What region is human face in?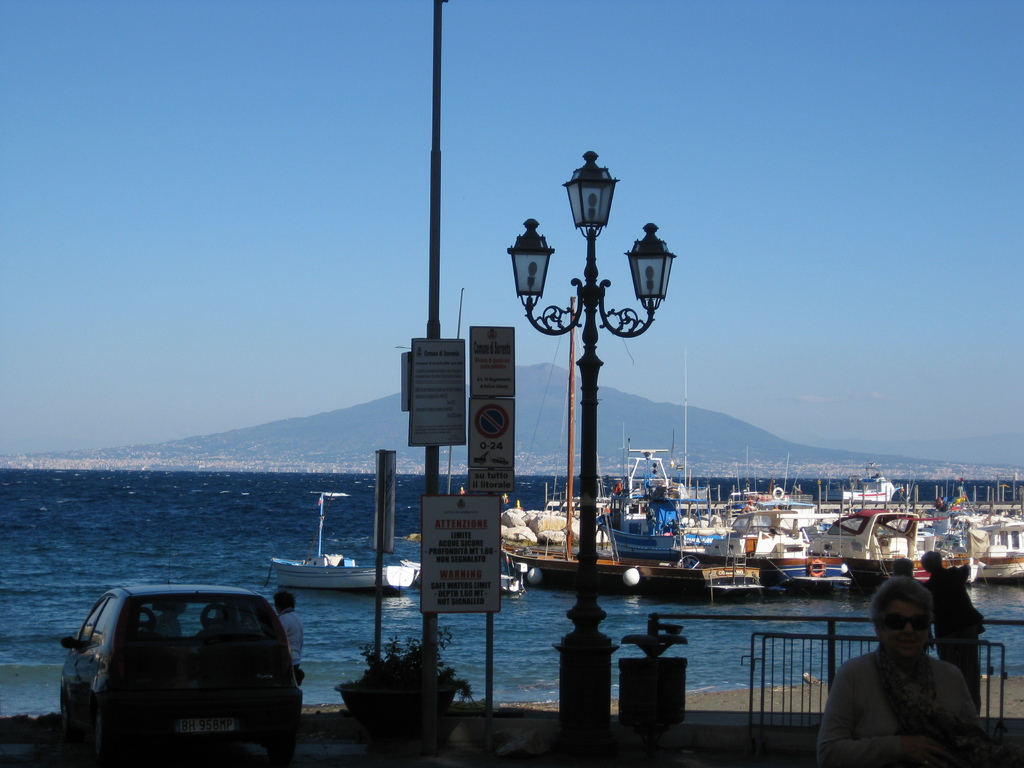
[884,598,929,664].
